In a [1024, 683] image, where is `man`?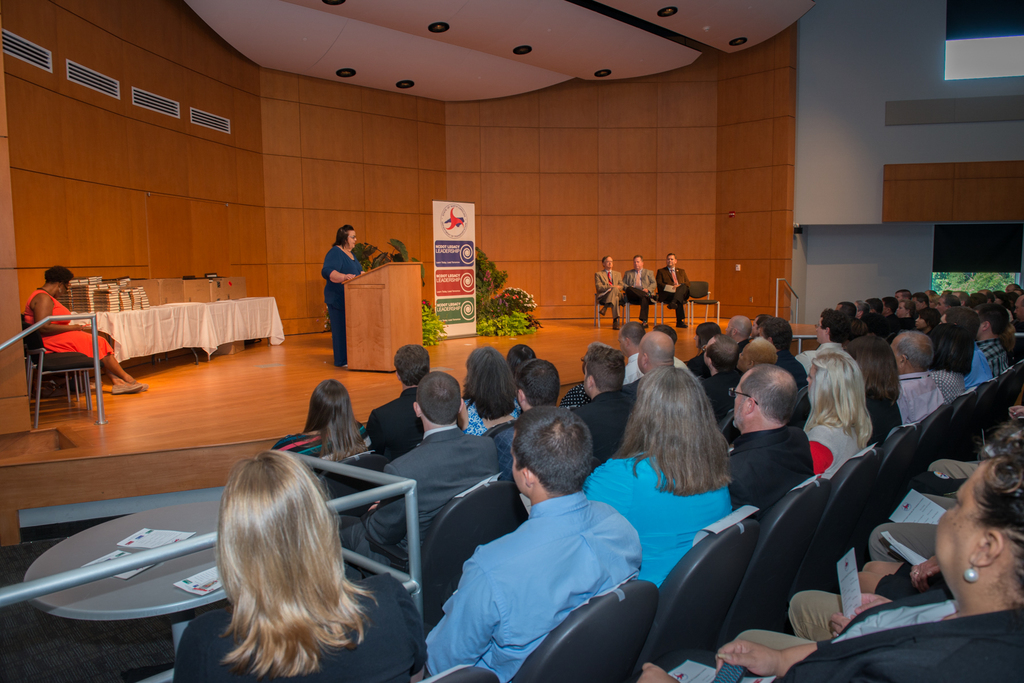
x1=351 y1=370 x2=500 y2=583.
